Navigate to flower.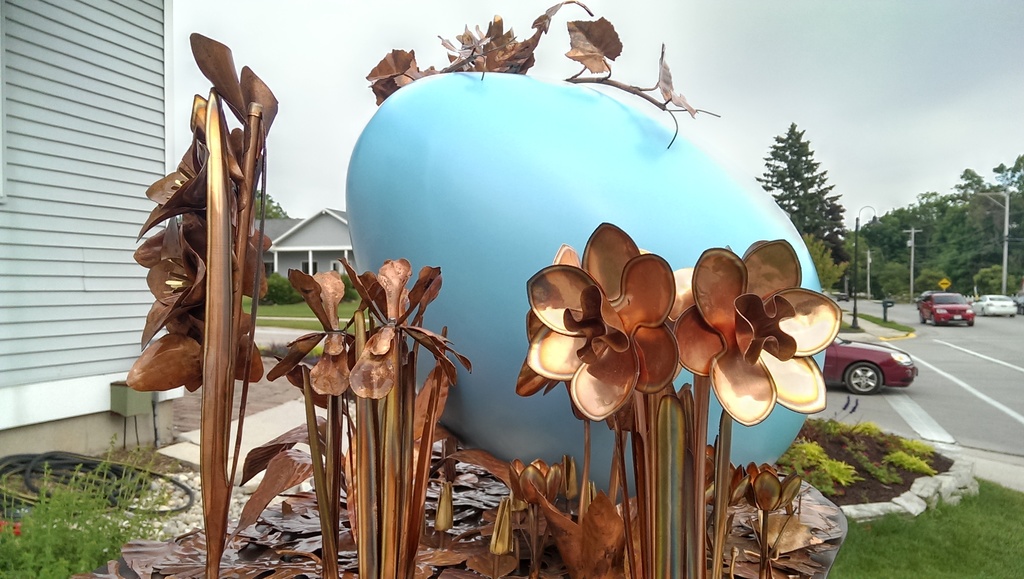
Navigation target: 264 266 362 399.
